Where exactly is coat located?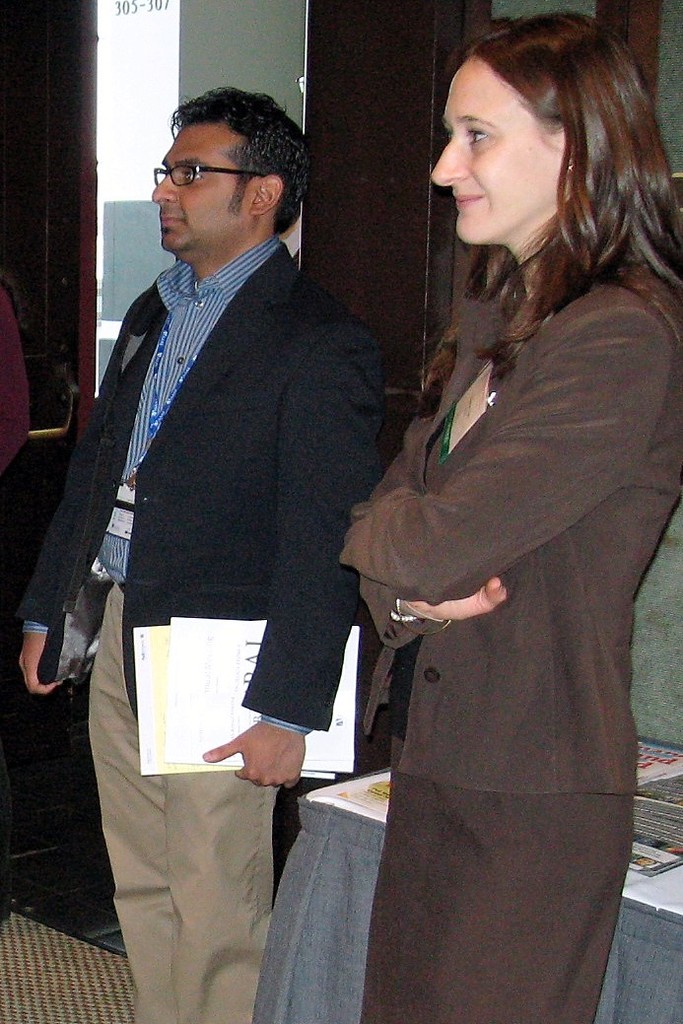
Its bounding box is (24, 235, 373, 734).
